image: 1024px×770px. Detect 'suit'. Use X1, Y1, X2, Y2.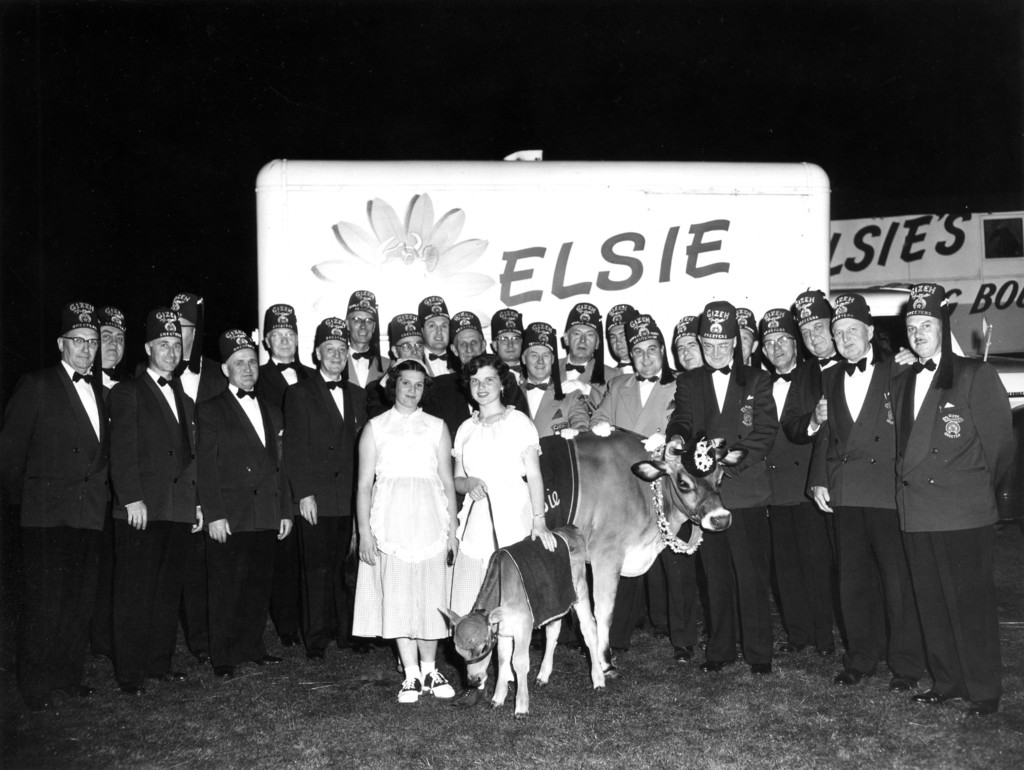
177, 358, 212, 395.
